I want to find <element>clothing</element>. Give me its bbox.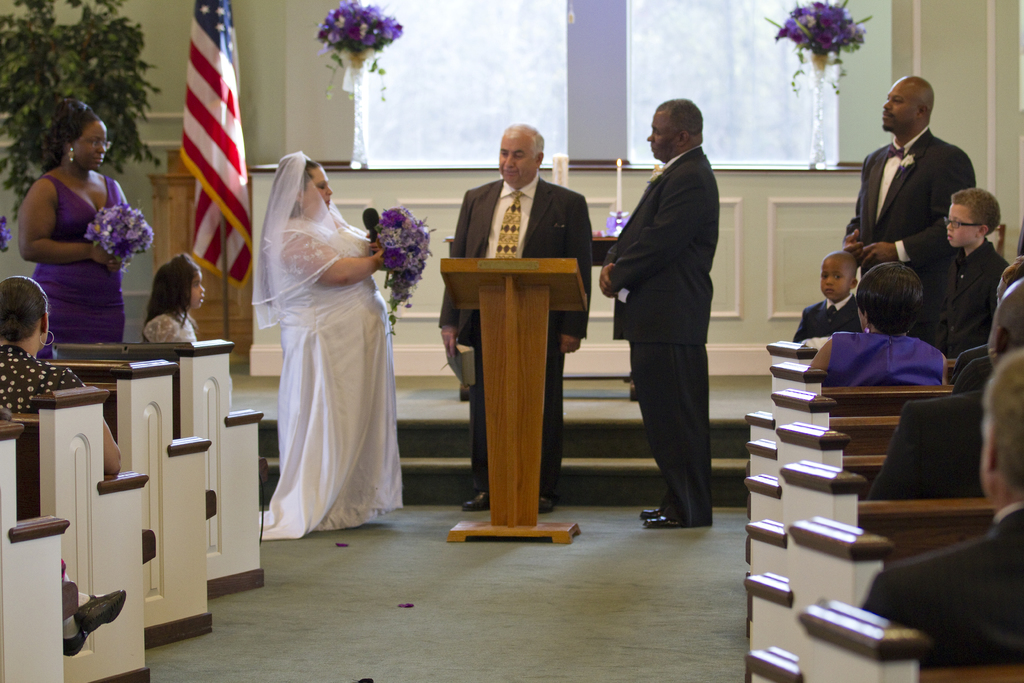
bbox=(141, 311, 191, 342).
